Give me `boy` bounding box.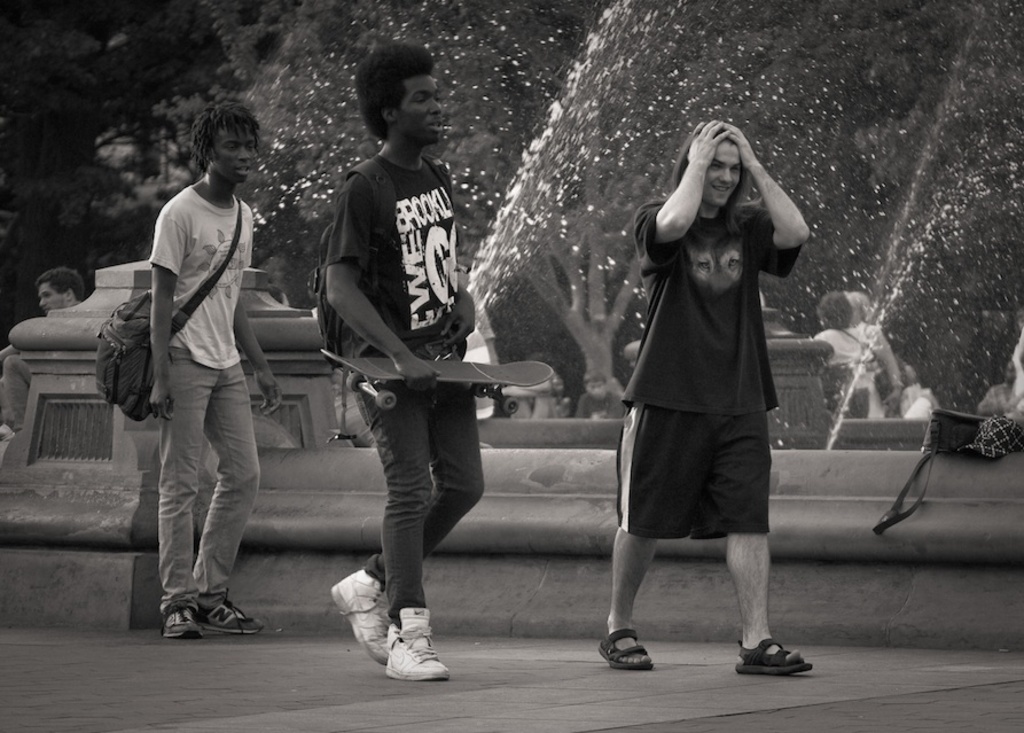
bbox=(327, 36, 488, 686).
